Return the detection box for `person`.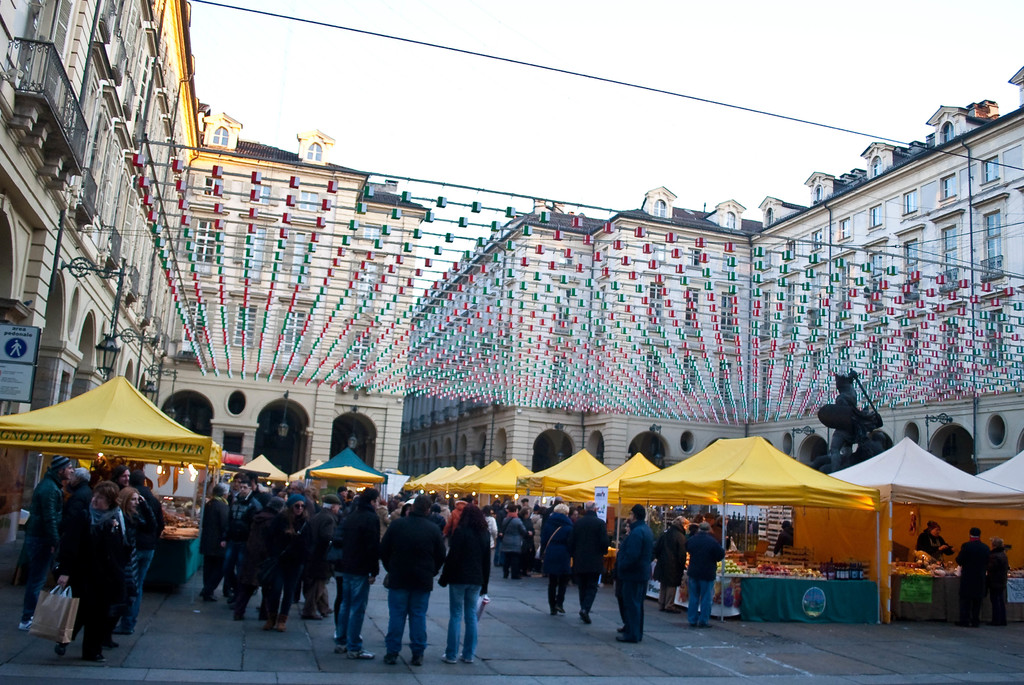
<box>484,498,502,578</box>.
